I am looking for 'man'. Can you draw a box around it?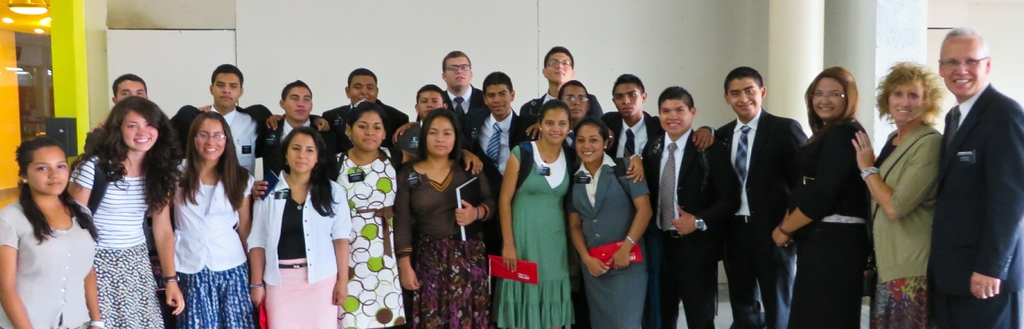
Sure, the bounding box is x1=402 y1=80 x2=447 y2=165.
